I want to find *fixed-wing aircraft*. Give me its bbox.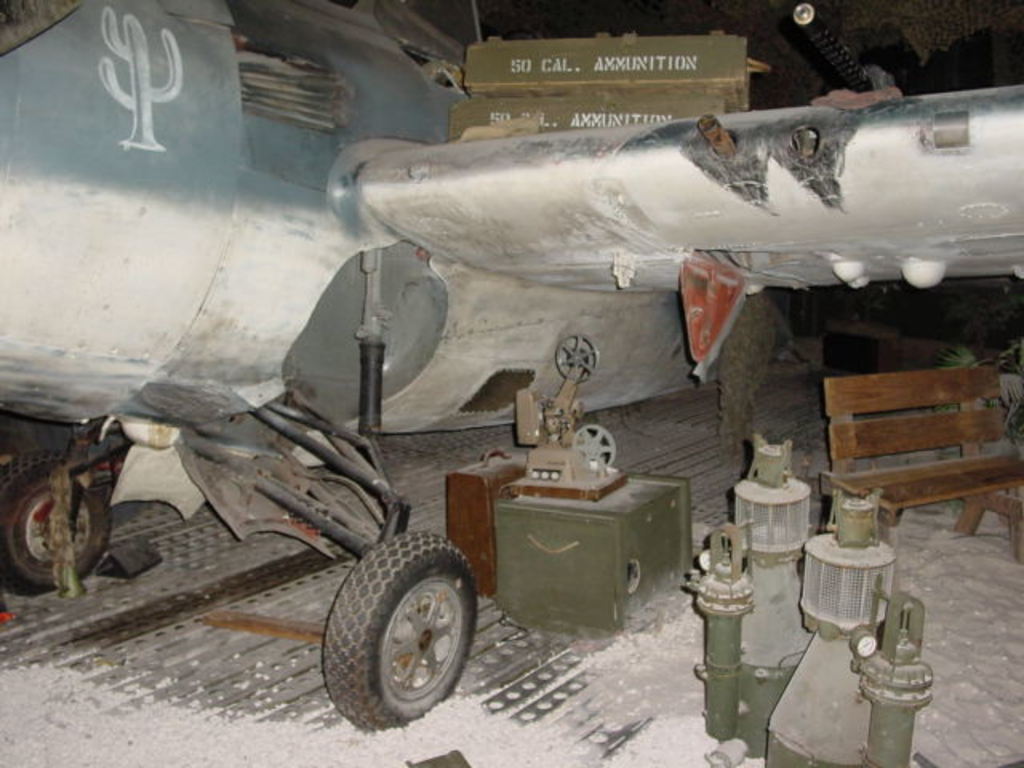
x1=0, y1=0, x2=1022, y2=750.
